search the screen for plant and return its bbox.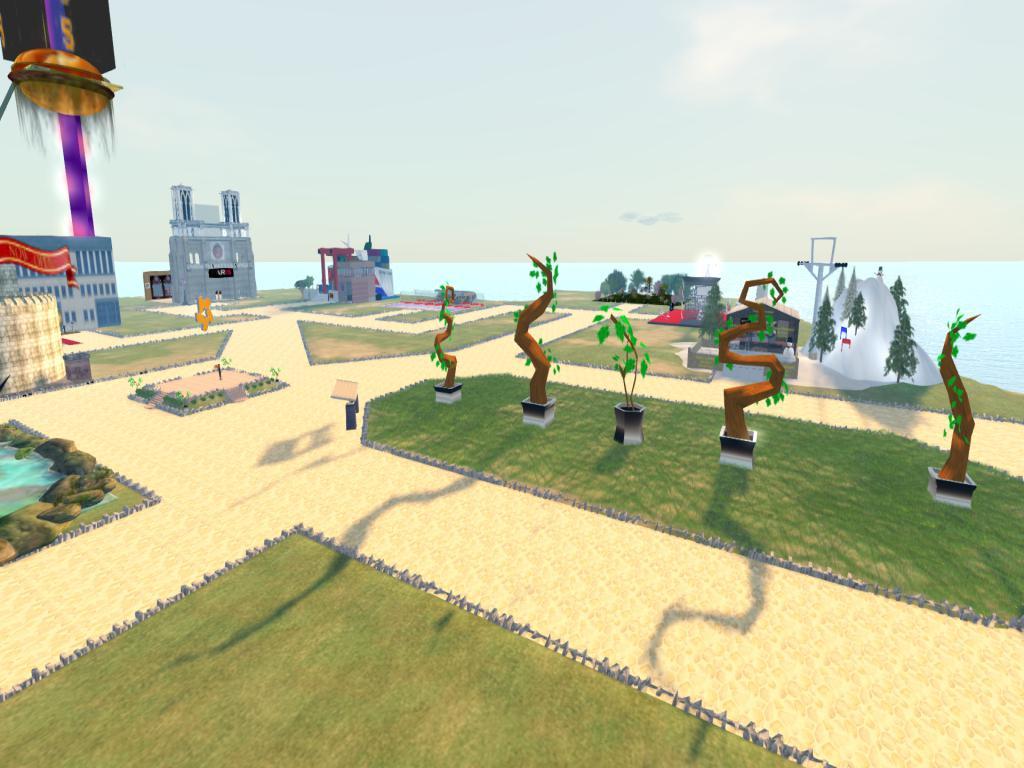
Found: 299 308 571 367.
